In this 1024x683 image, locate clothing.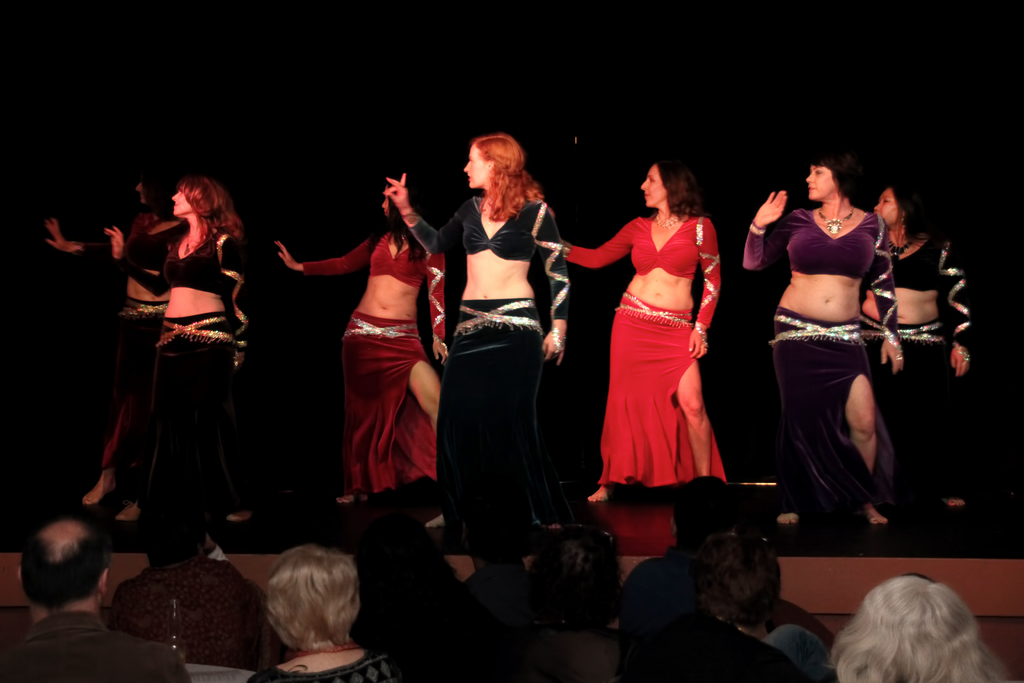
Bounding box: <bbox>513, 637, 684, 680</bbox>.
